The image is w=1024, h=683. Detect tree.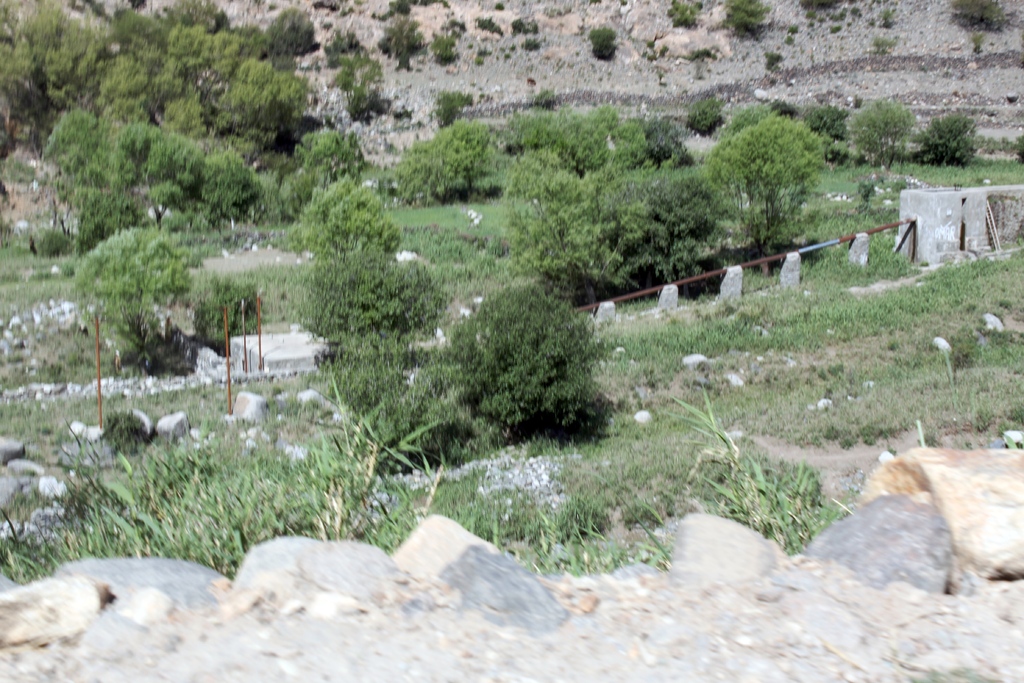
Detection: {"left": 846, "top": 100, "right": 911, "bottom": 167}.
